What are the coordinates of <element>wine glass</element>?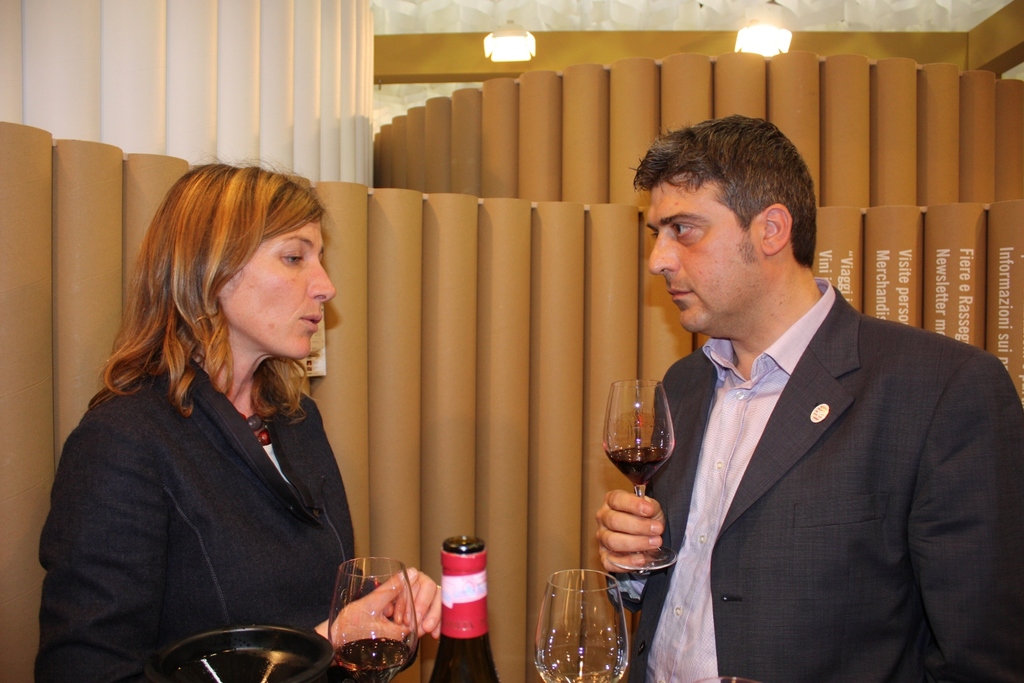
<box>536,569,630,682</box>.
